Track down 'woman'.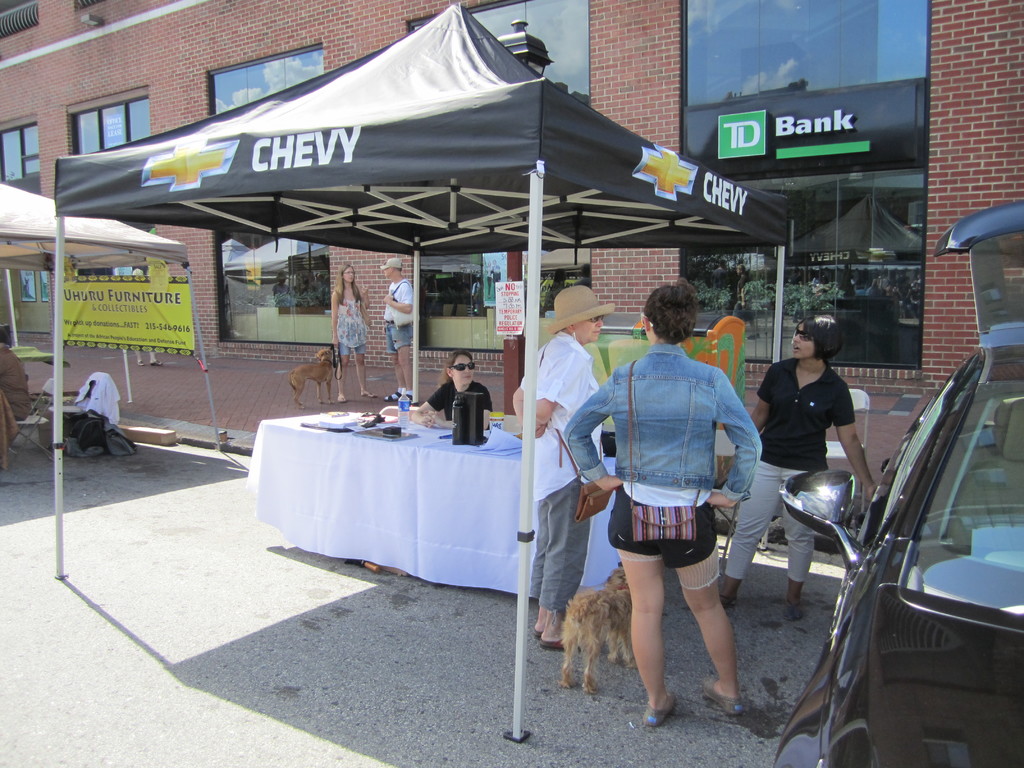
Tracked to region(717, 316, 879, 623).
